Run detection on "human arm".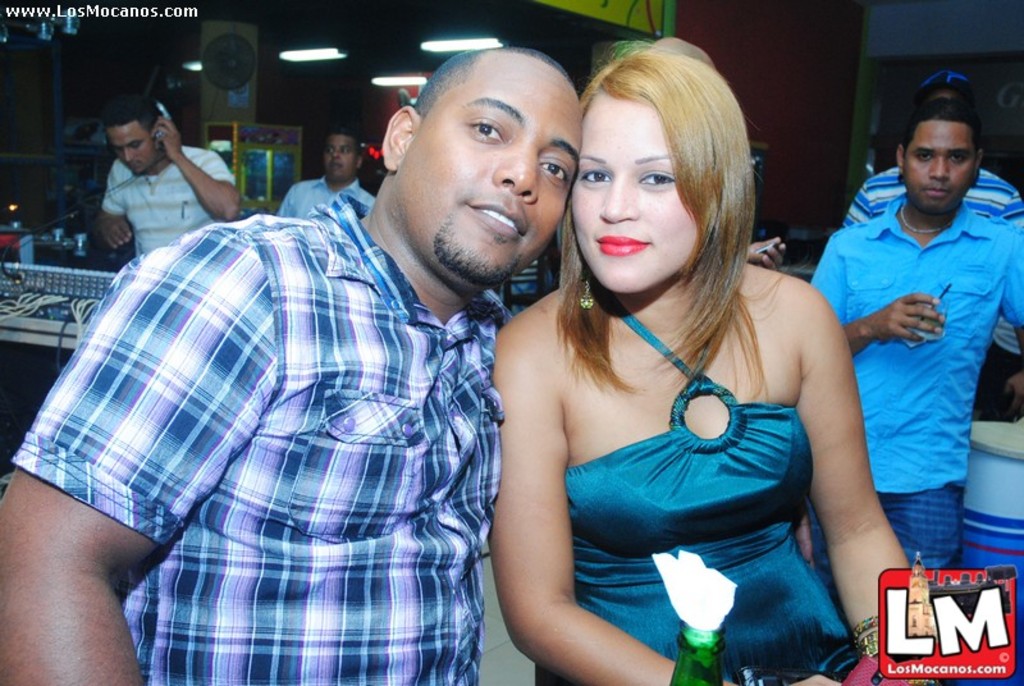
Result: left=797, top=315, right=909, bottom=622.
